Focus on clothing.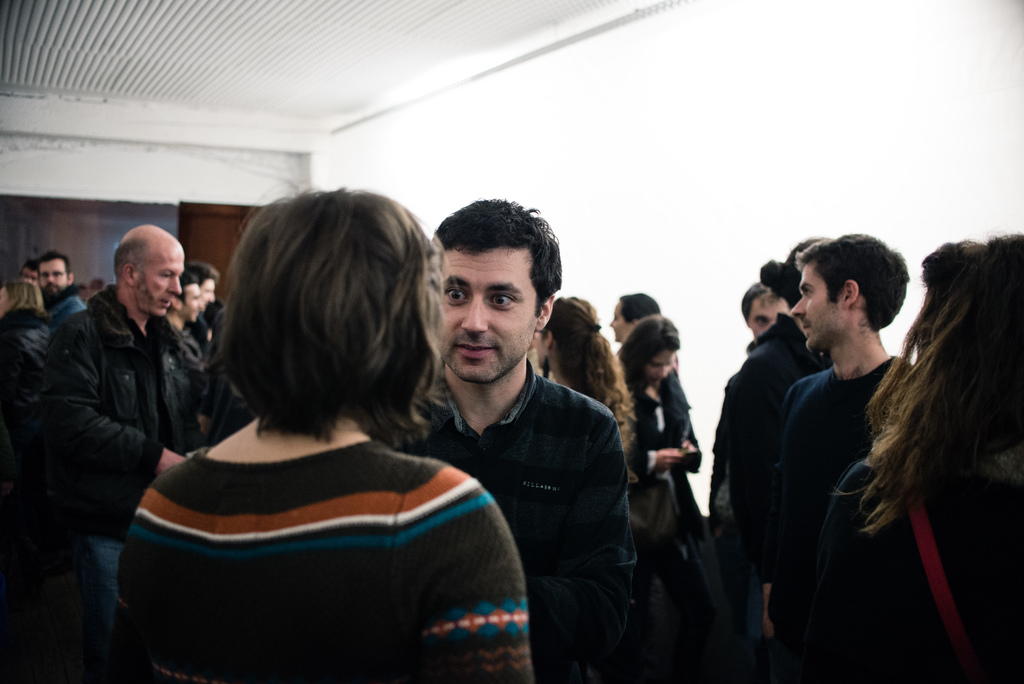
Focused at BBox(704, 312, 835, 683).
